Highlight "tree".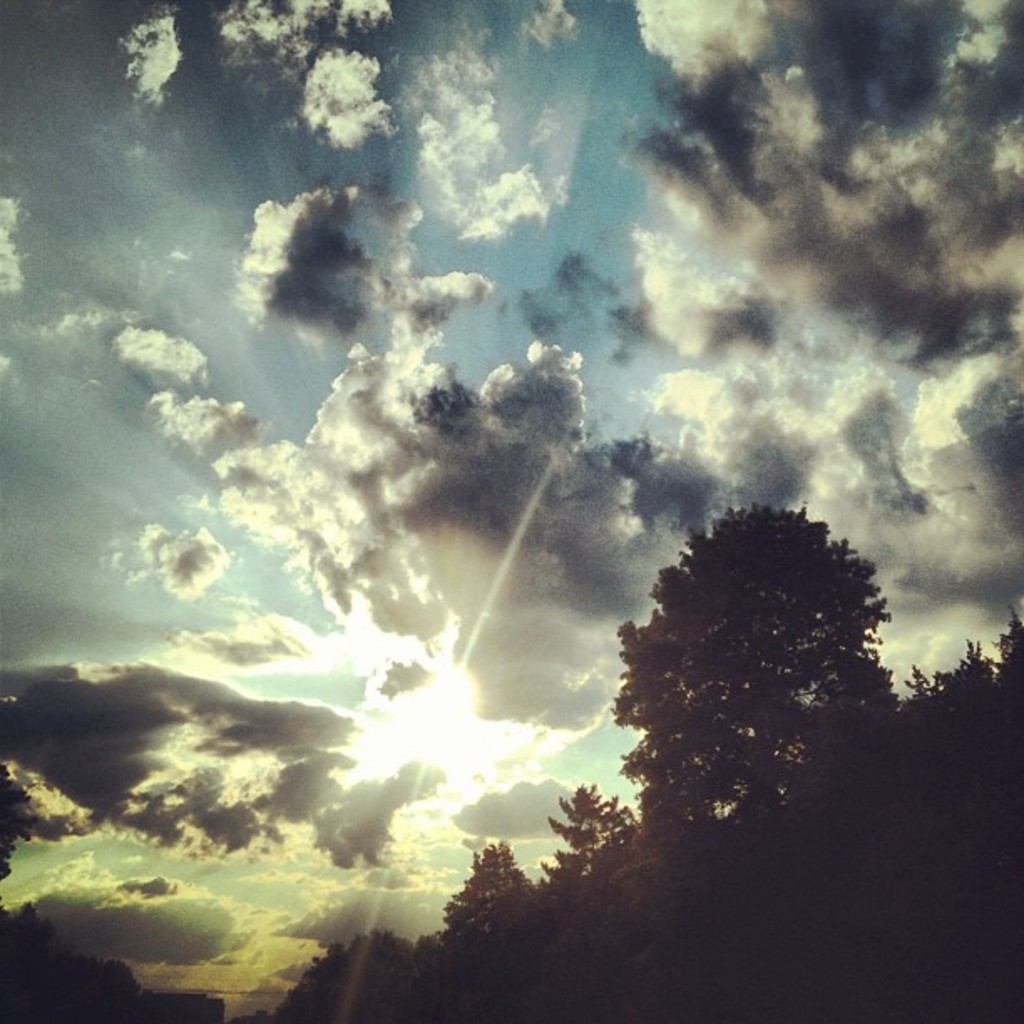
Highlighted region: pyautogui.locateOnScreen(562, 450, 955, 960).
